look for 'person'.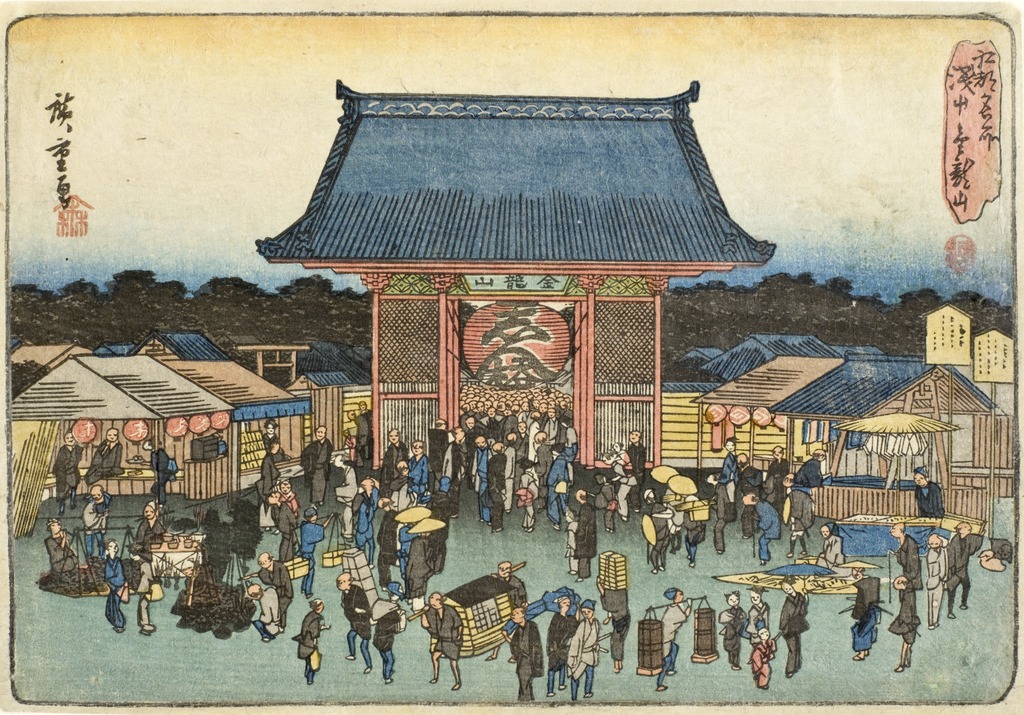
Found: pyautogui.locateOnScreen(886, 574, 913, 671).
